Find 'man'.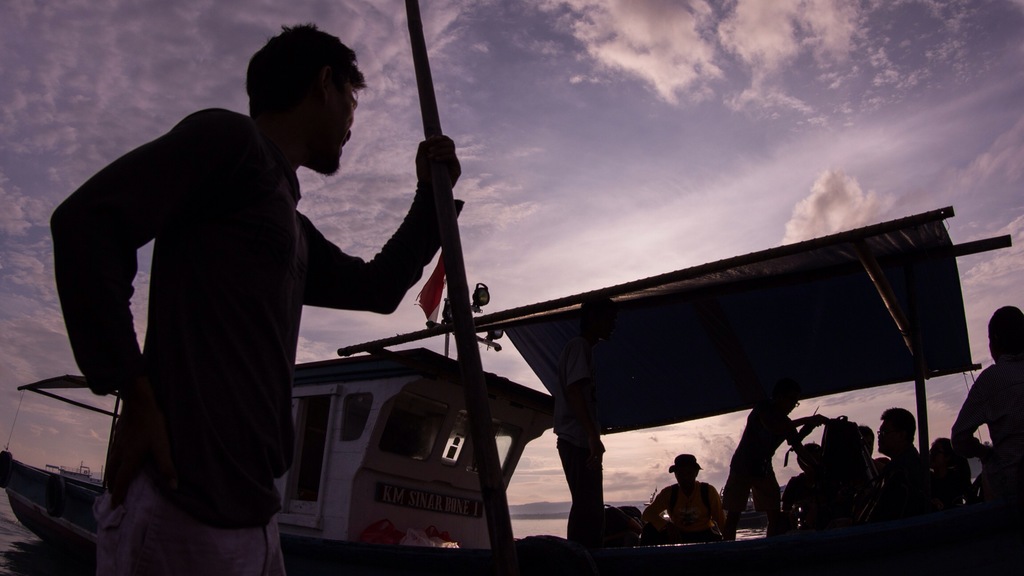
region(877, 408, 923, 476).
